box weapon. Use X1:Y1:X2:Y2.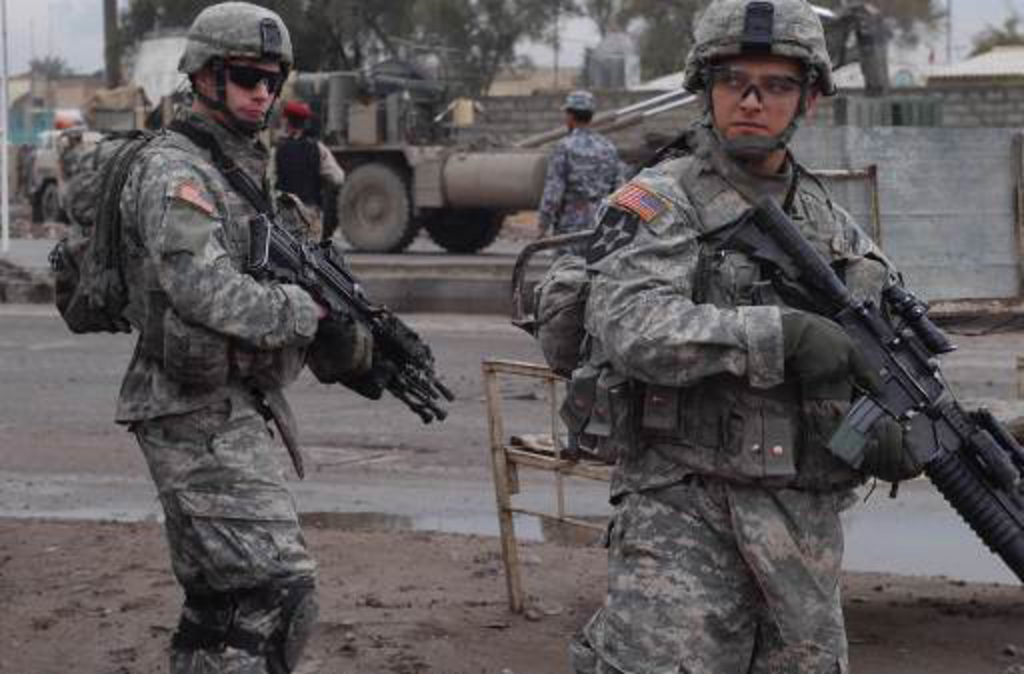
746:188:1012:602.
